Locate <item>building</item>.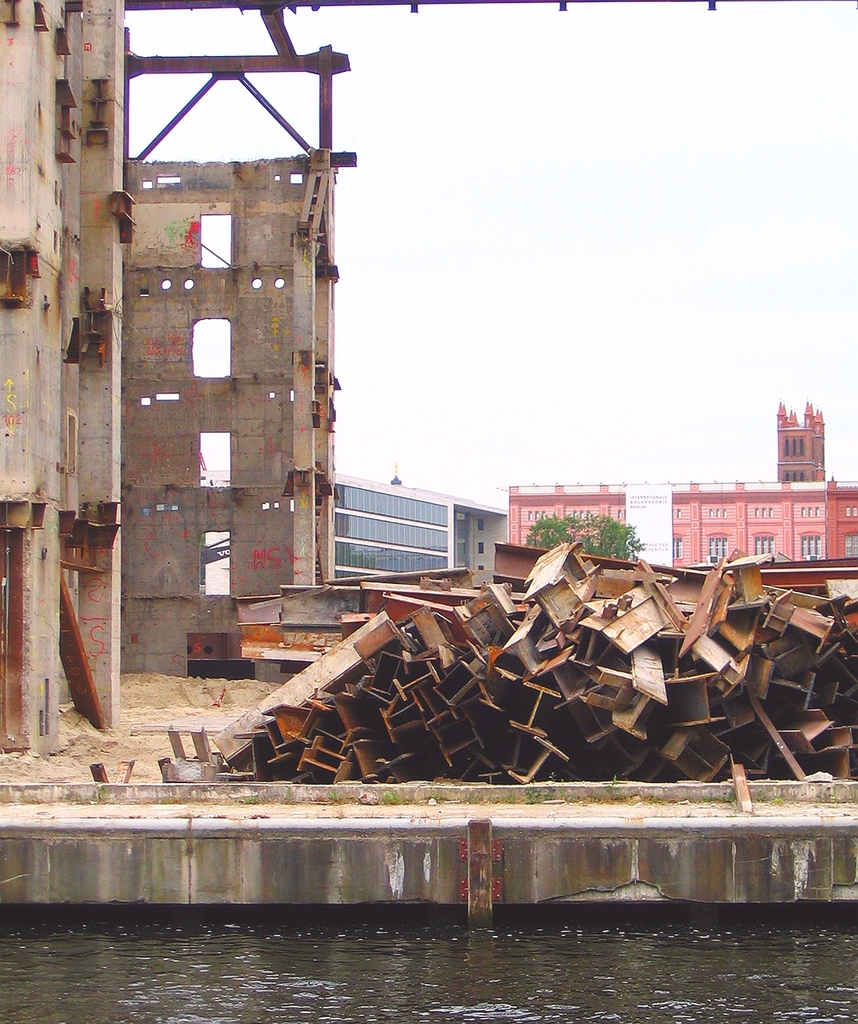
Bounding box: 0 0 355 753.
